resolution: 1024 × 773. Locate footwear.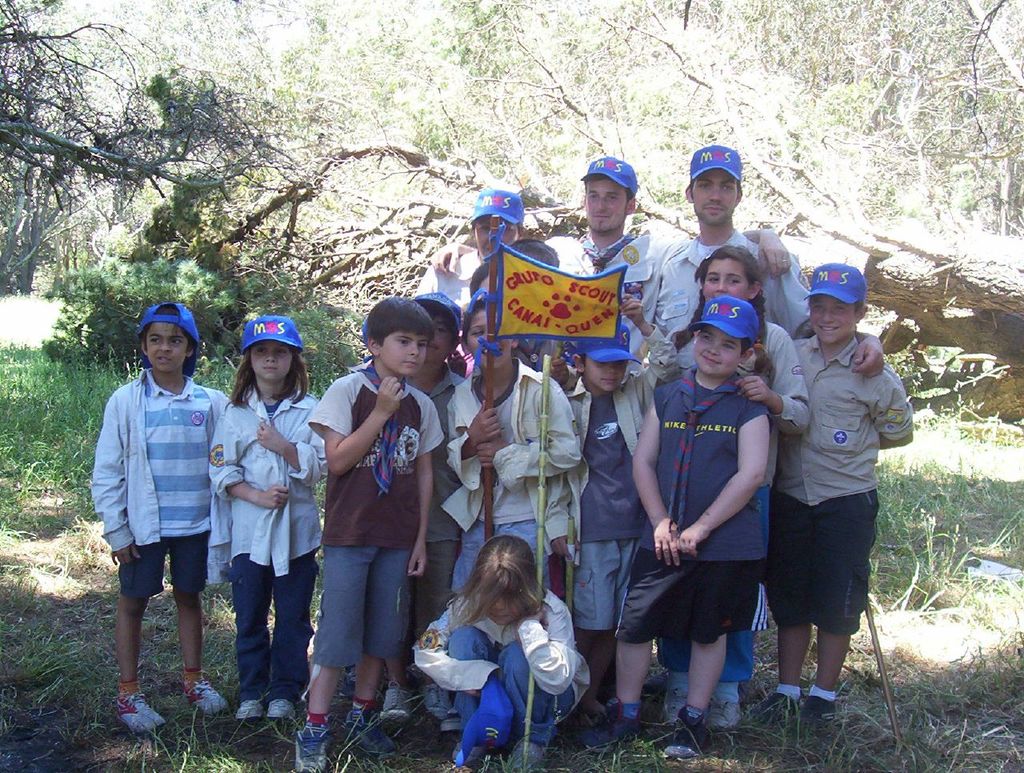
box=[380, 675, 411, 726].
